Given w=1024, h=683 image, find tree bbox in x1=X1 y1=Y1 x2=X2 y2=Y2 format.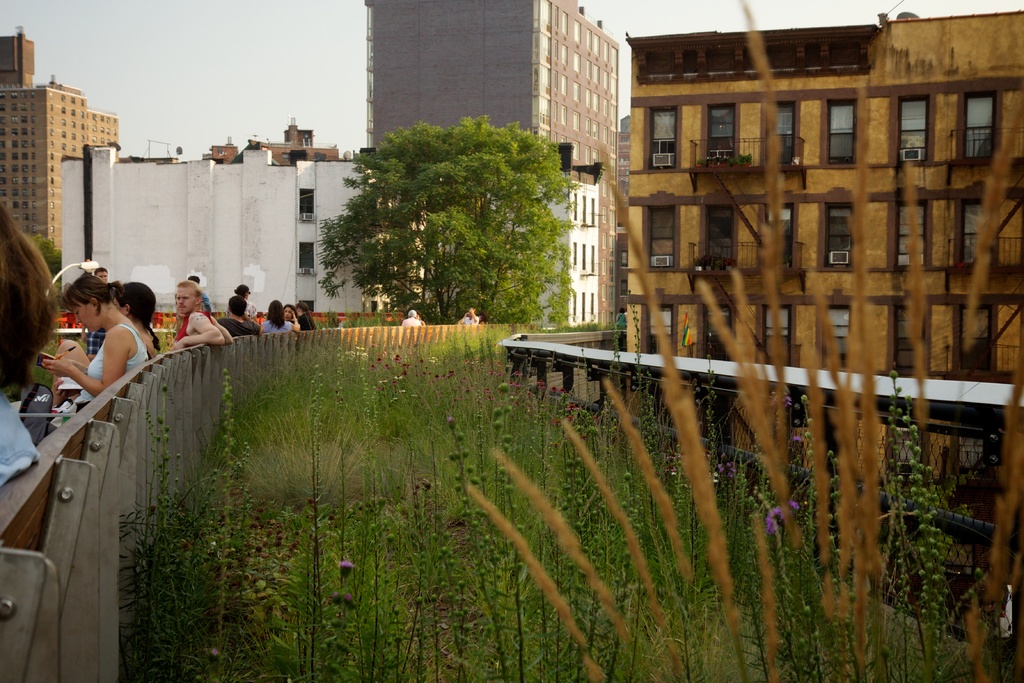
x1=300 y1=104 x2=588 y2=320.
